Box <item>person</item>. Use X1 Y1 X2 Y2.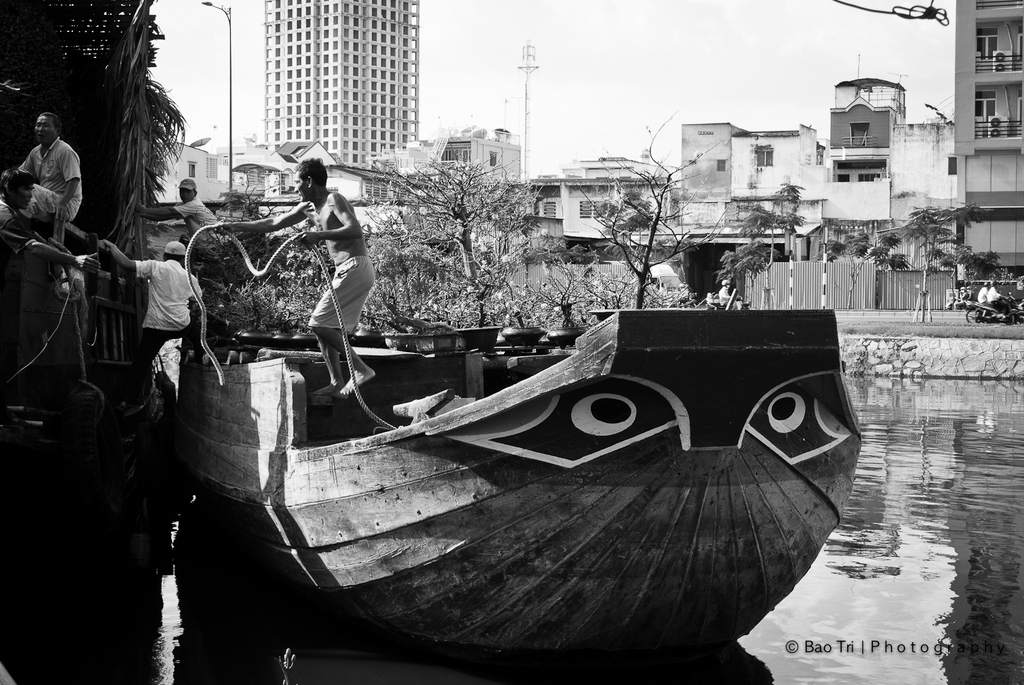
23 113 83 245.
